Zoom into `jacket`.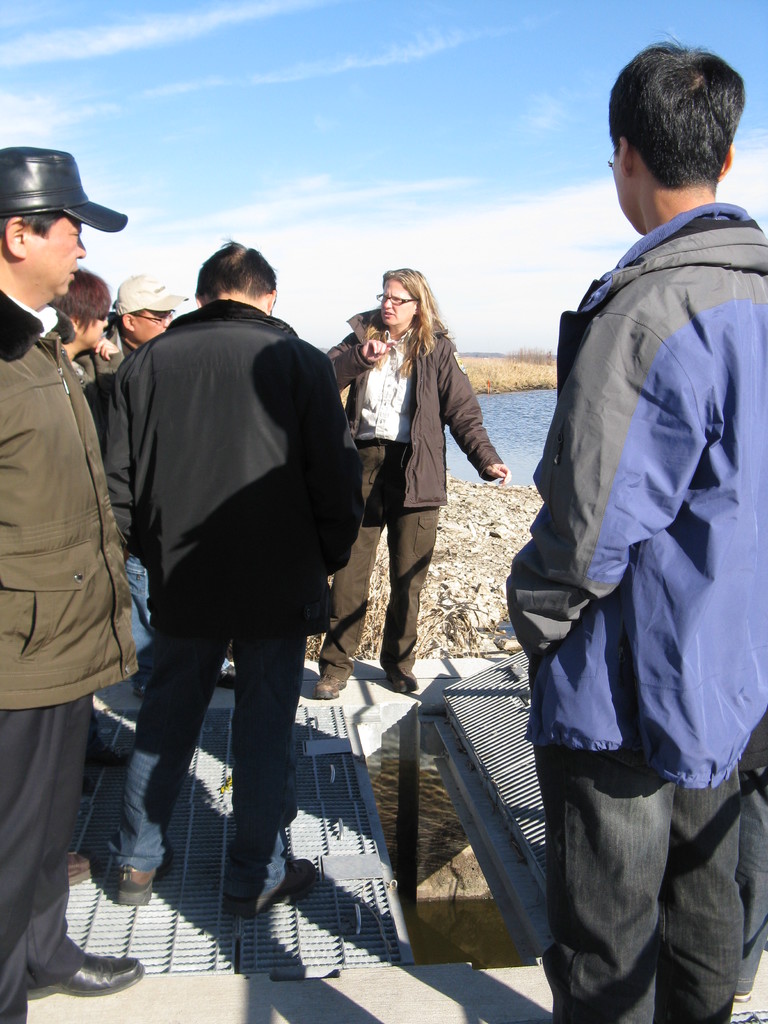
Zoom target: detection(104, 294, 369, 641).
